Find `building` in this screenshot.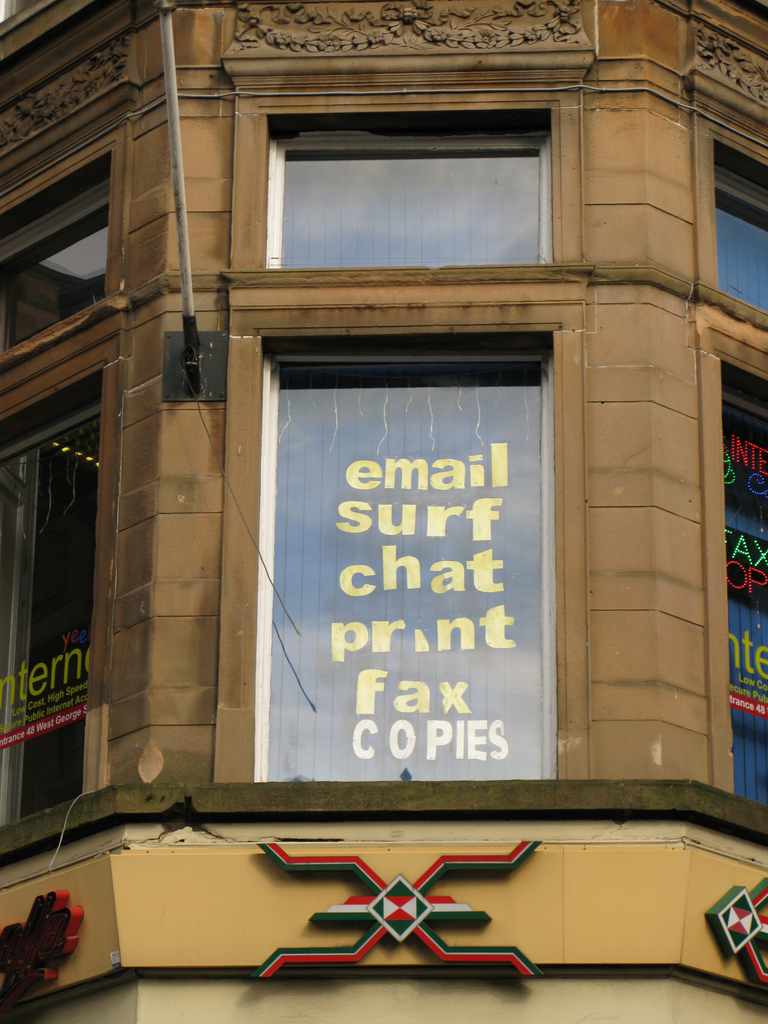
The bounding box for `building` is {"x1": 0, "y1": 0, "x2": 767, "y2": 1023}.
